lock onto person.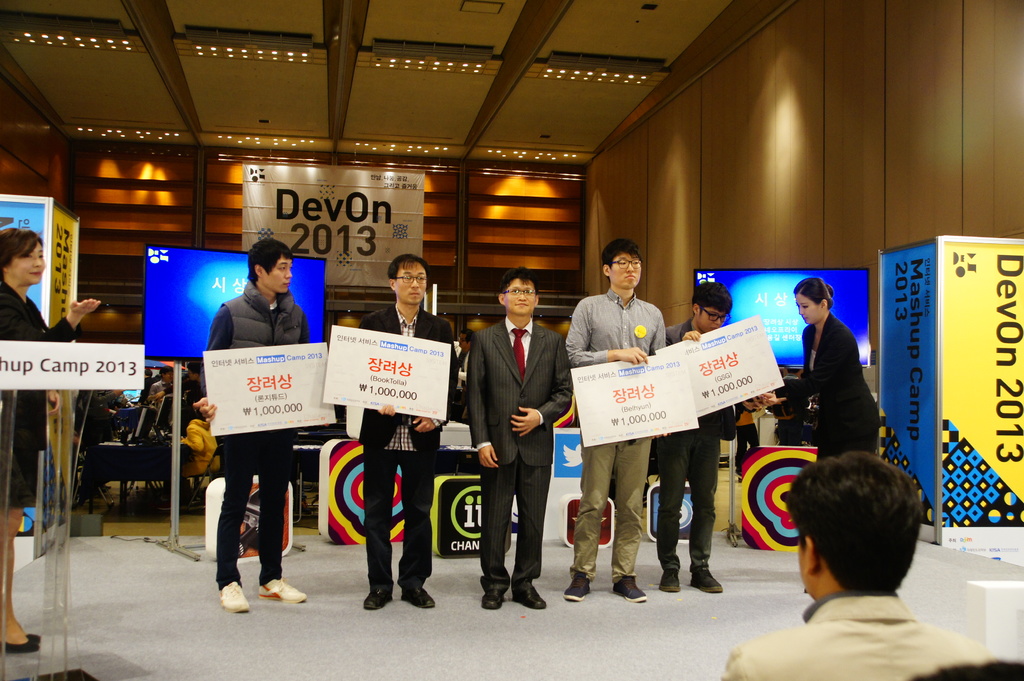
Locked: (x1=794, y1=276, x2=892, y2=495).
